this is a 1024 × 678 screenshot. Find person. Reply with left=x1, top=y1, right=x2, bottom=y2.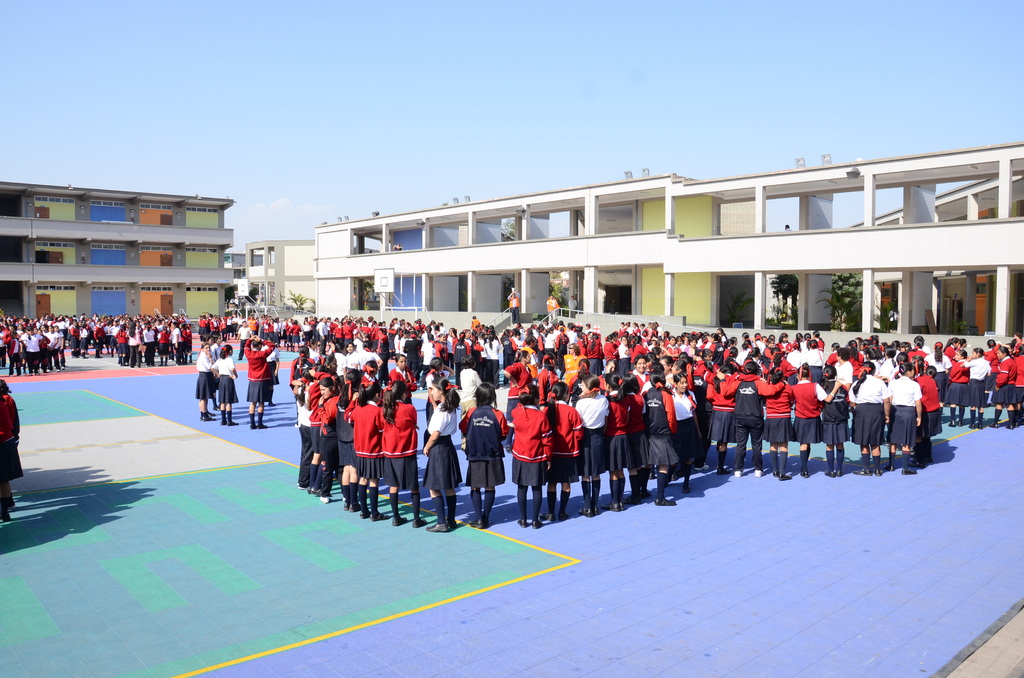
left=505, top=291, right=524, bottom=323.
